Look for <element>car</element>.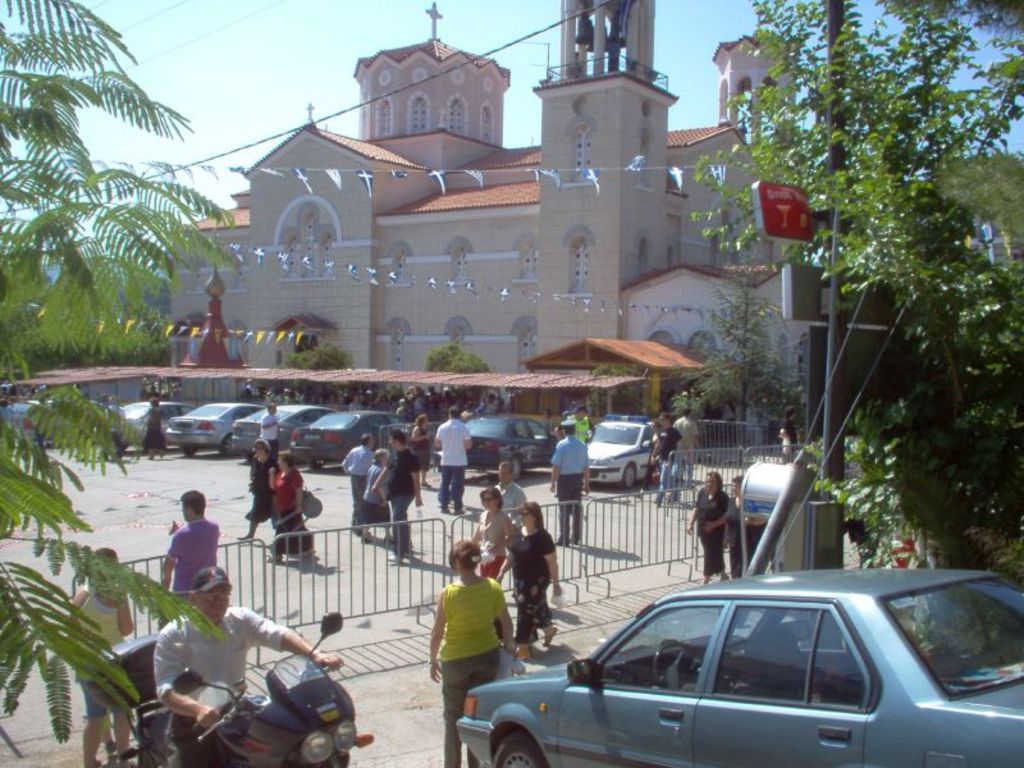
Found: box=[284, 410, 401, 467].
